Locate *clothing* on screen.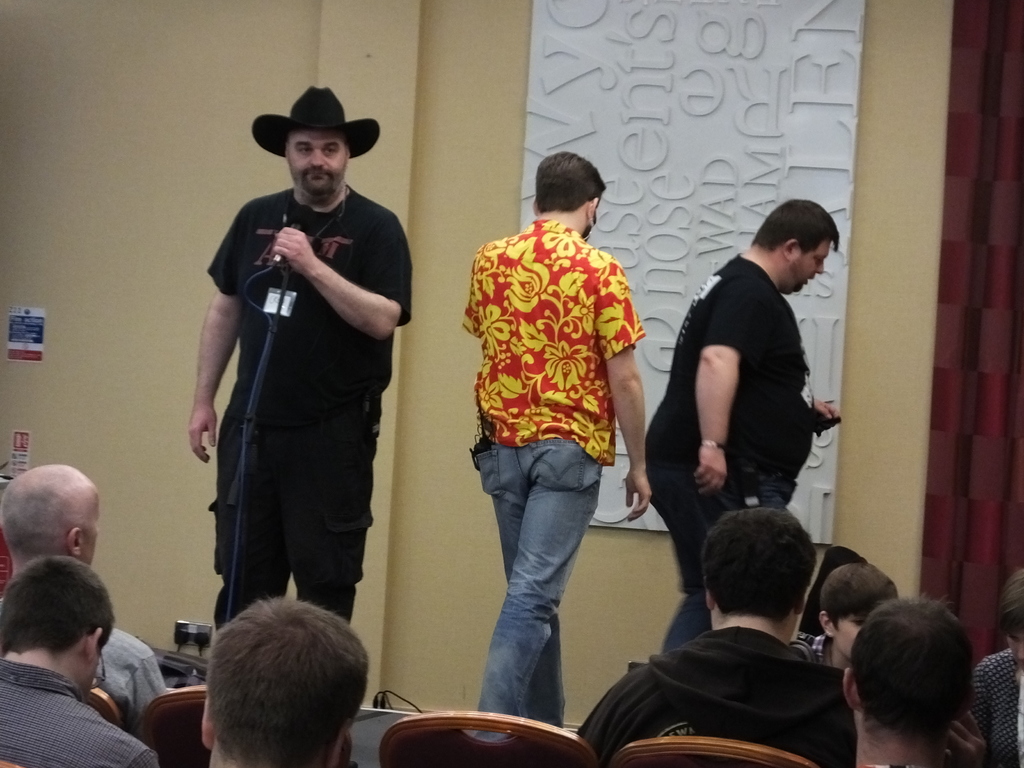
On screen at {"x1": 790, "y1": 627, "x2": 830, "y2": 662}.
